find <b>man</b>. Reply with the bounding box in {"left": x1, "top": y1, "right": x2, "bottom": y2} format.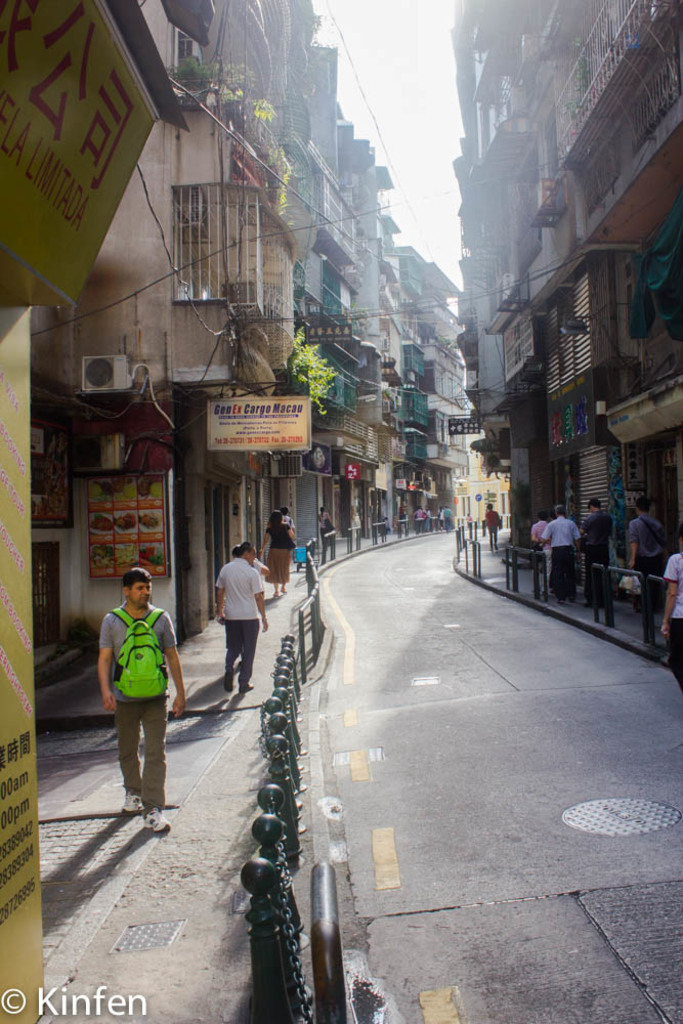
{"left": 322, "top": 512, "right": 338, "bottom": 558}.
